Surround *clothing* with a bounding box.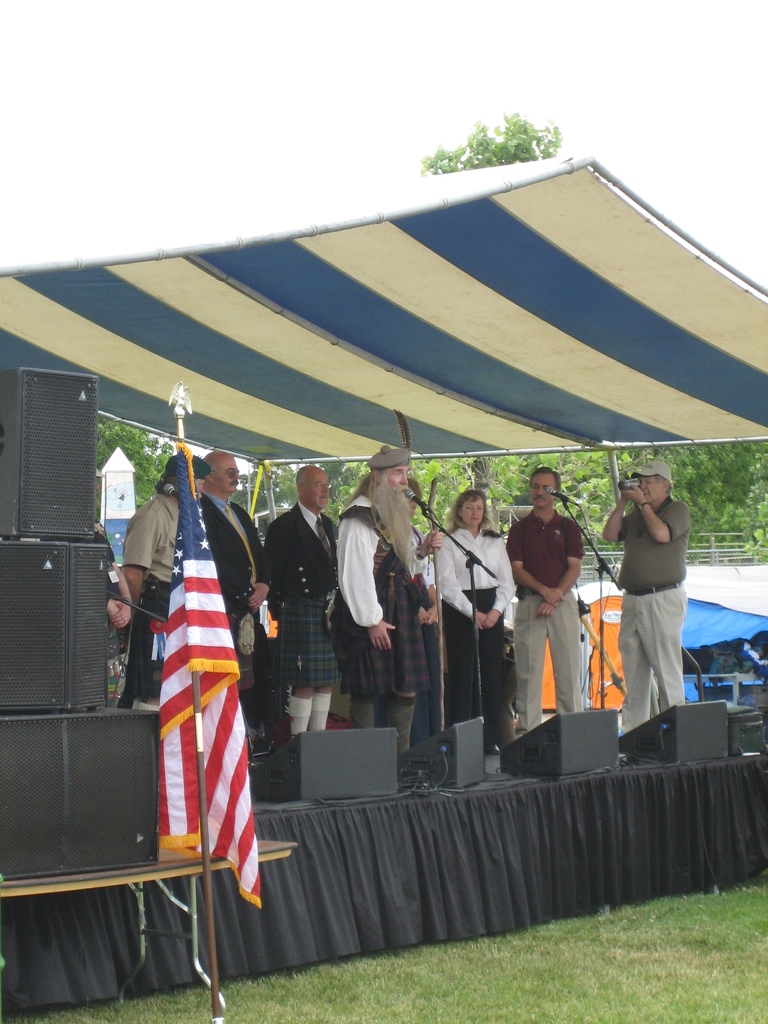
[left=412, top=527, right=443, bottom=744].
